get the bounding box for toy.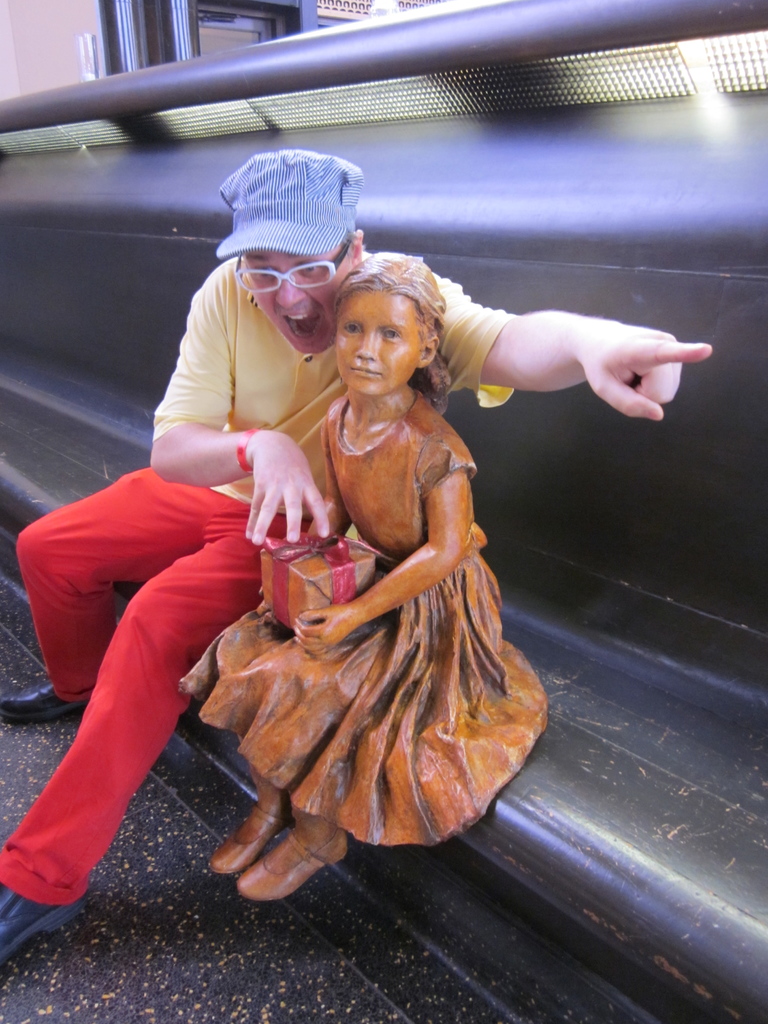
[x1=184, y1=242, x2=533, y2=873].
